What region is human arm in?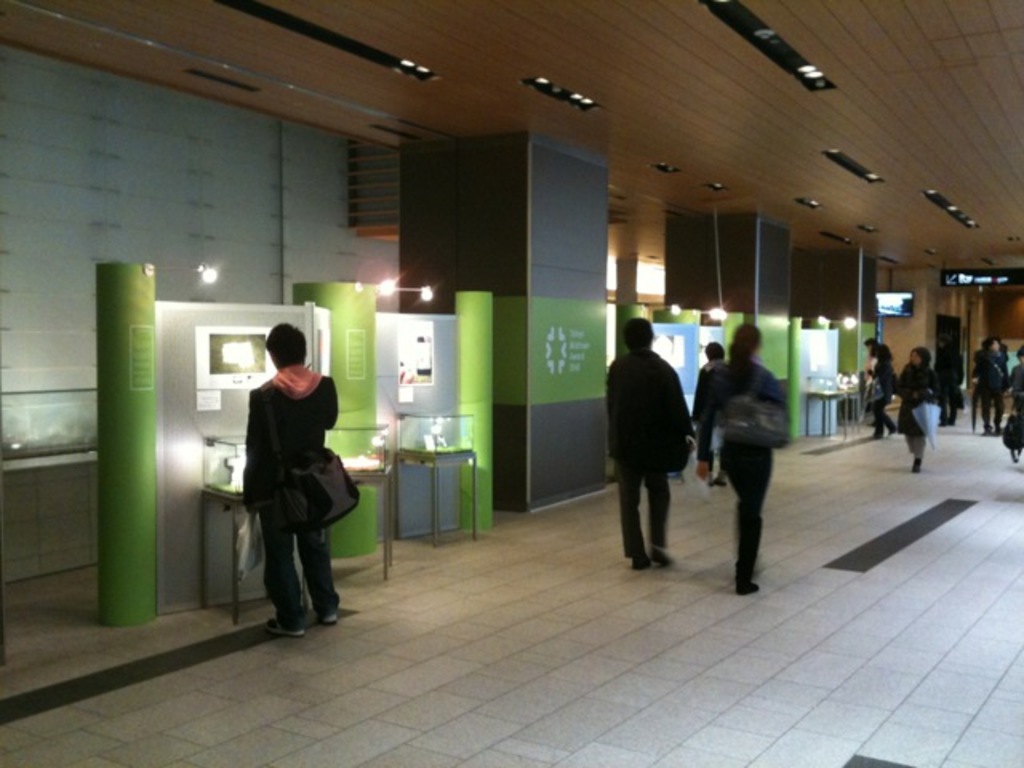
region(763, 376, 787, 405).
